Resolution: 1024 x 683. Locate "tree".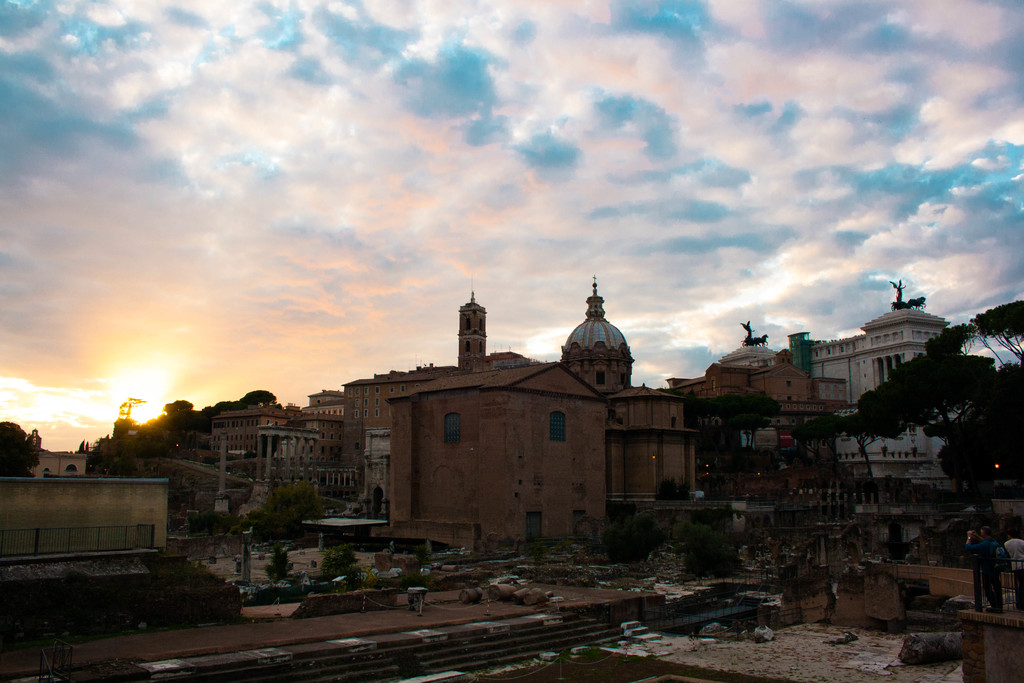
318,548,369,589.
